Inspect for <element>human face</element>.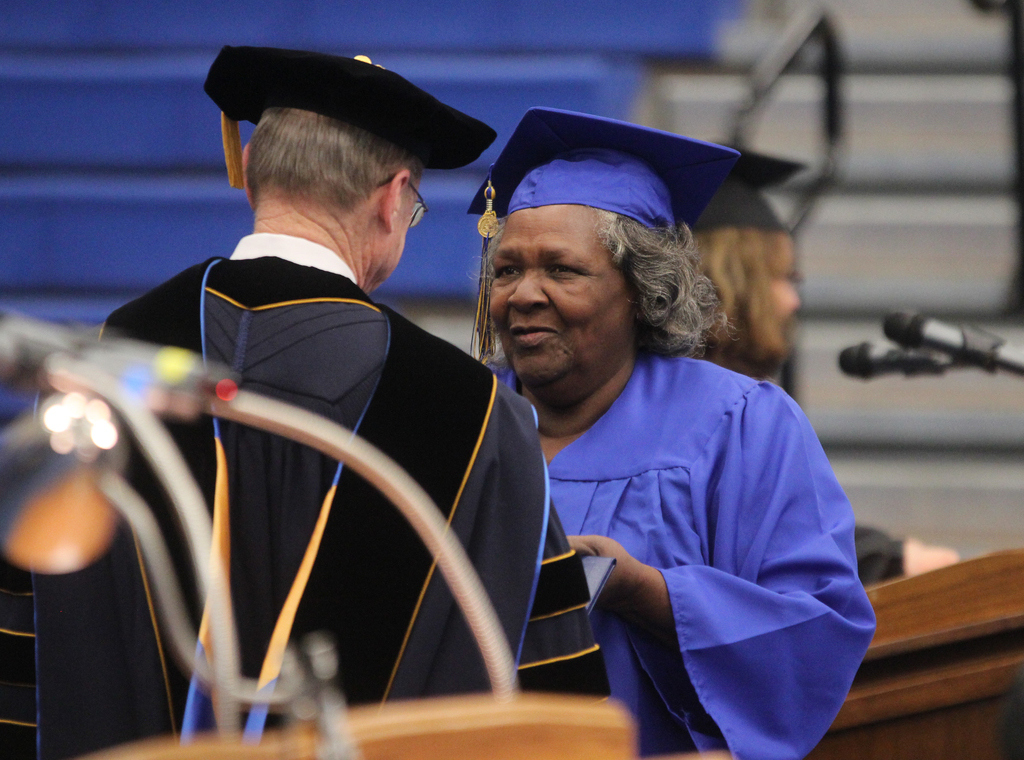
Inspection: l=378, t=186, r=420, b=291.
